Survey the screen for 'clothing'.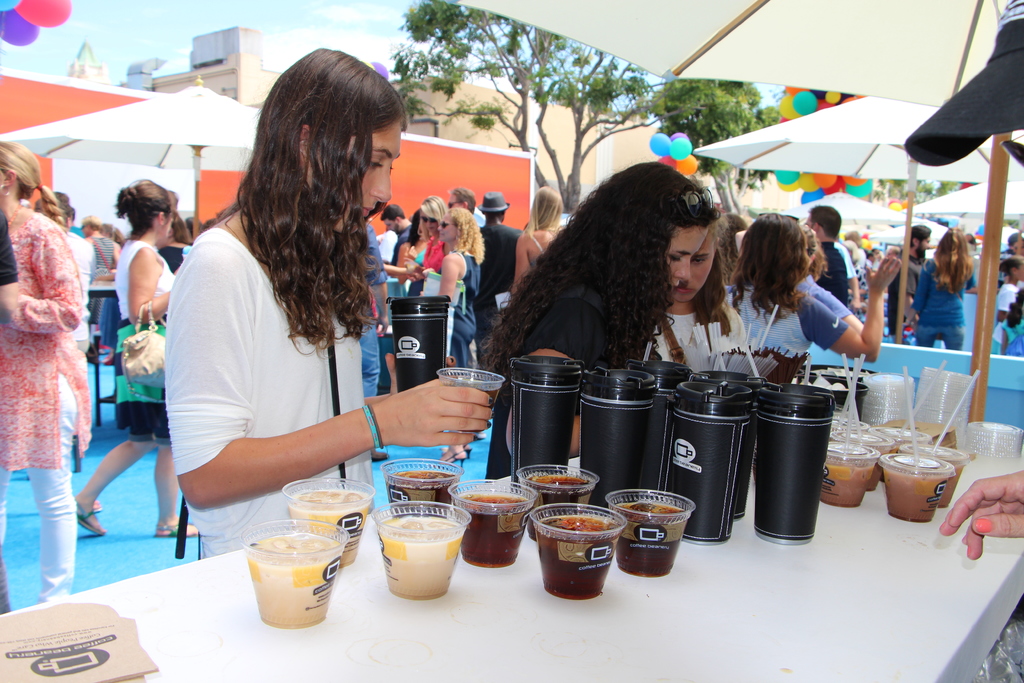
Survey found: x1=849 y1=251 x2=921 y2=338.
